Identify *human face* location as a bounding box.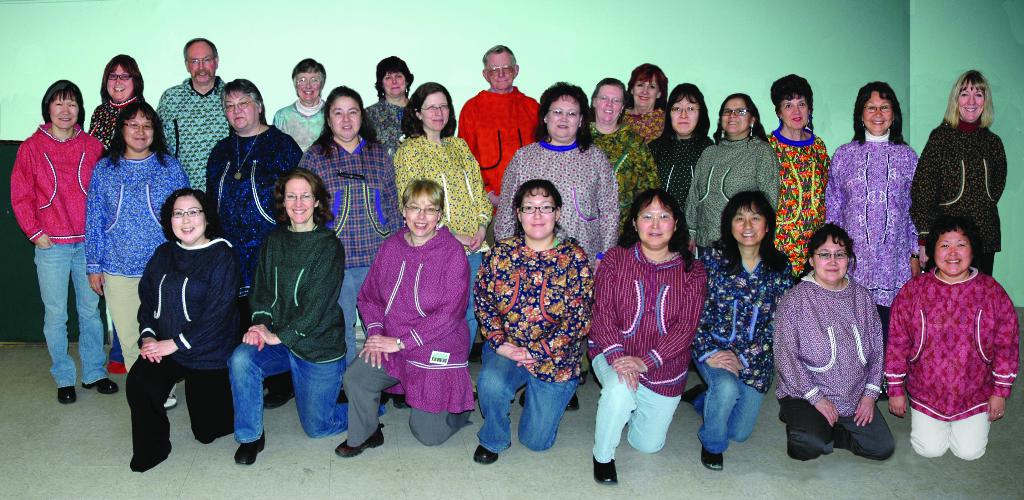
locate(171, 200, 207, 246).
